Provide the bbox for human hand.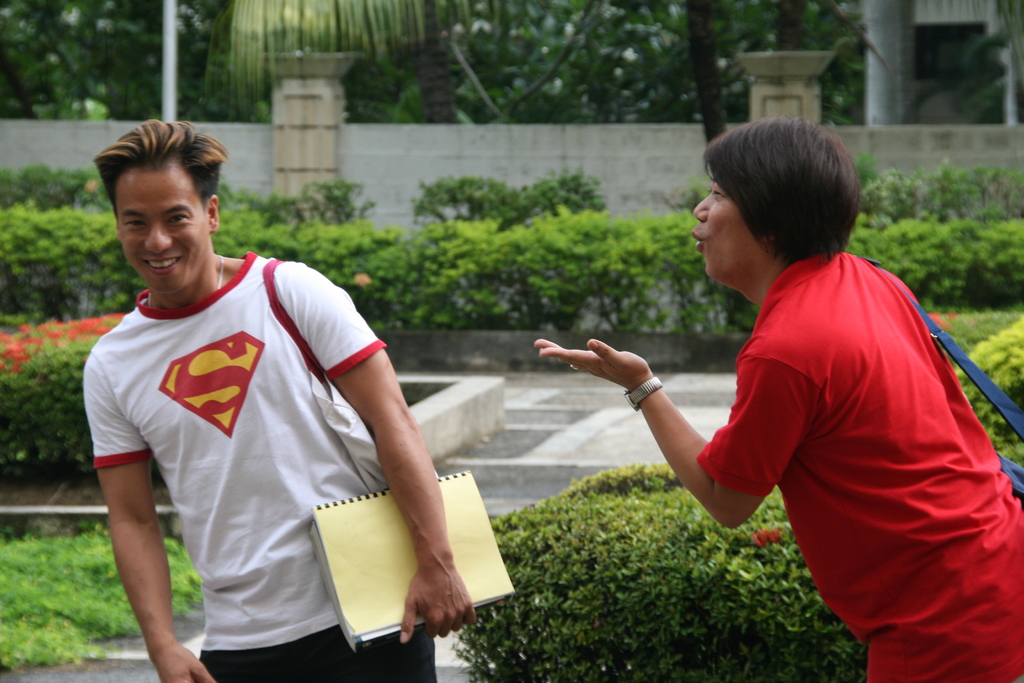
left=152, top=638, right=214, bottom=682.
